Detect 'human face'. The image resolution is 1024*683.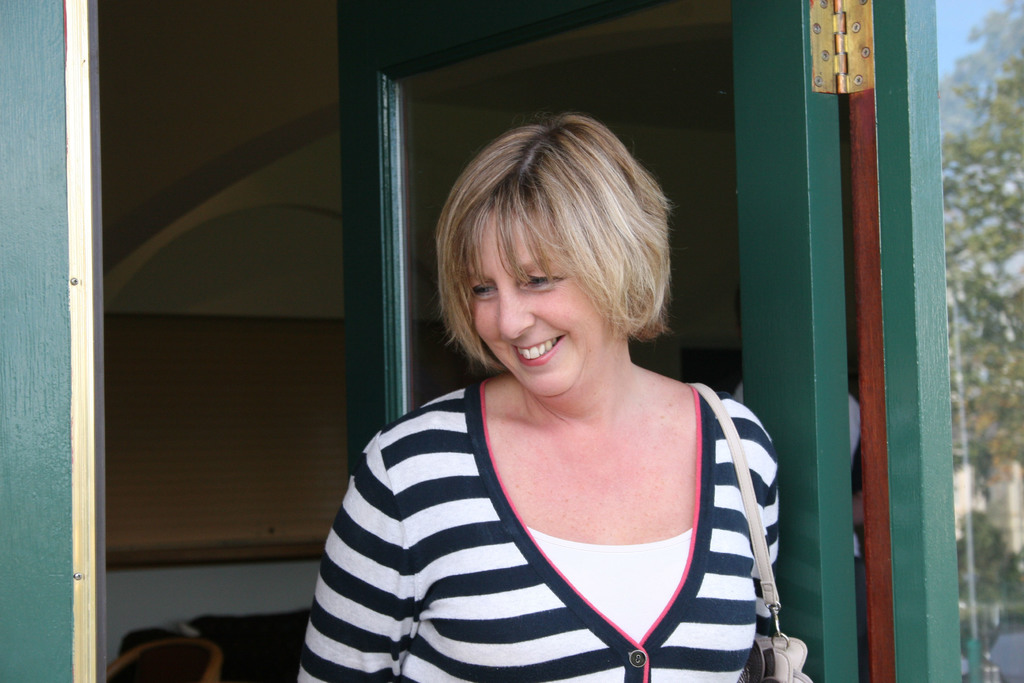
[469,211,619,399].
